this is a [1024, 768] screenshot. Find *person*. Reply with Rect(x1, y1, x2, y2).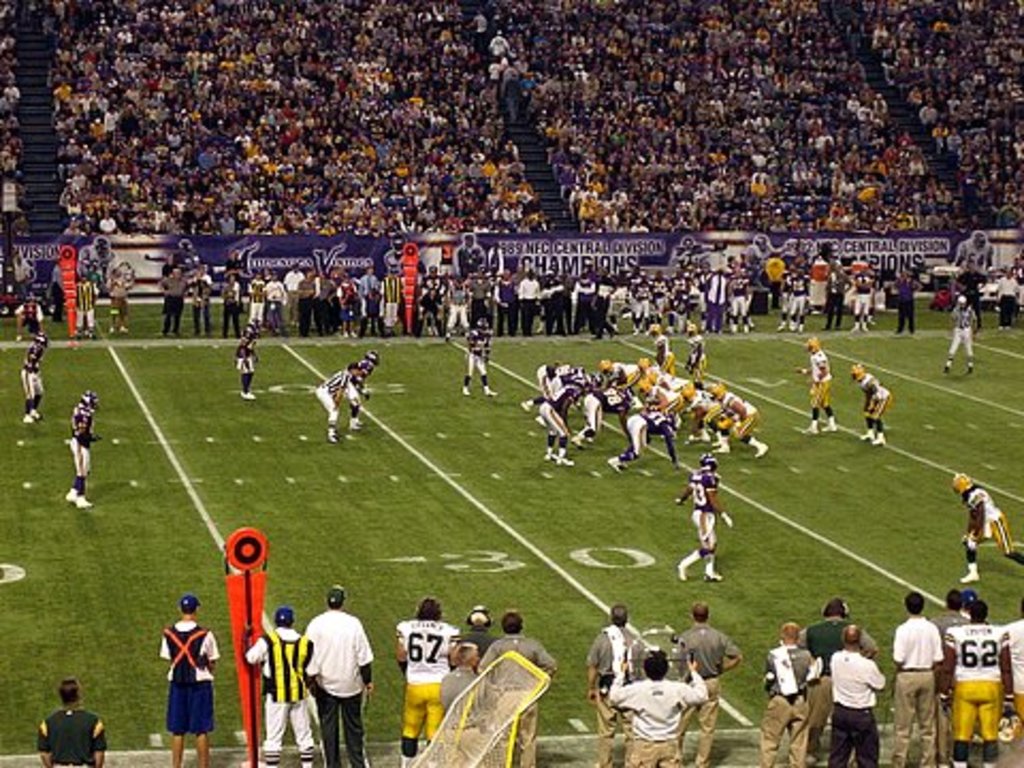
Rect(804, 339, 841, 435).
